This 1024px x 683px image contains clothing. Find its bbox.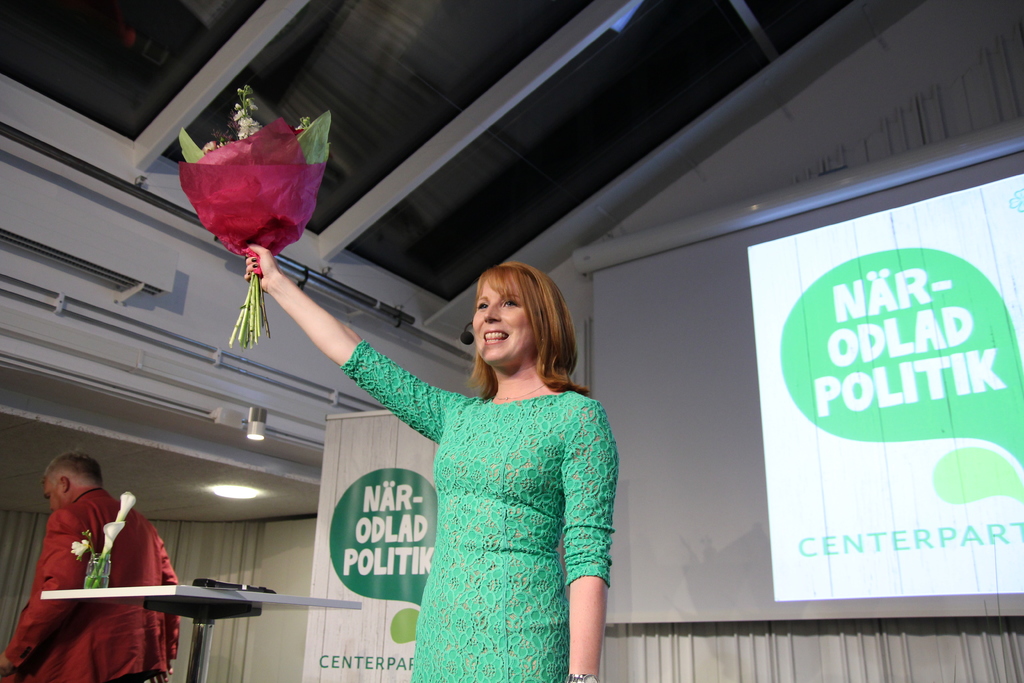
box(0, 486, 180, 682).
